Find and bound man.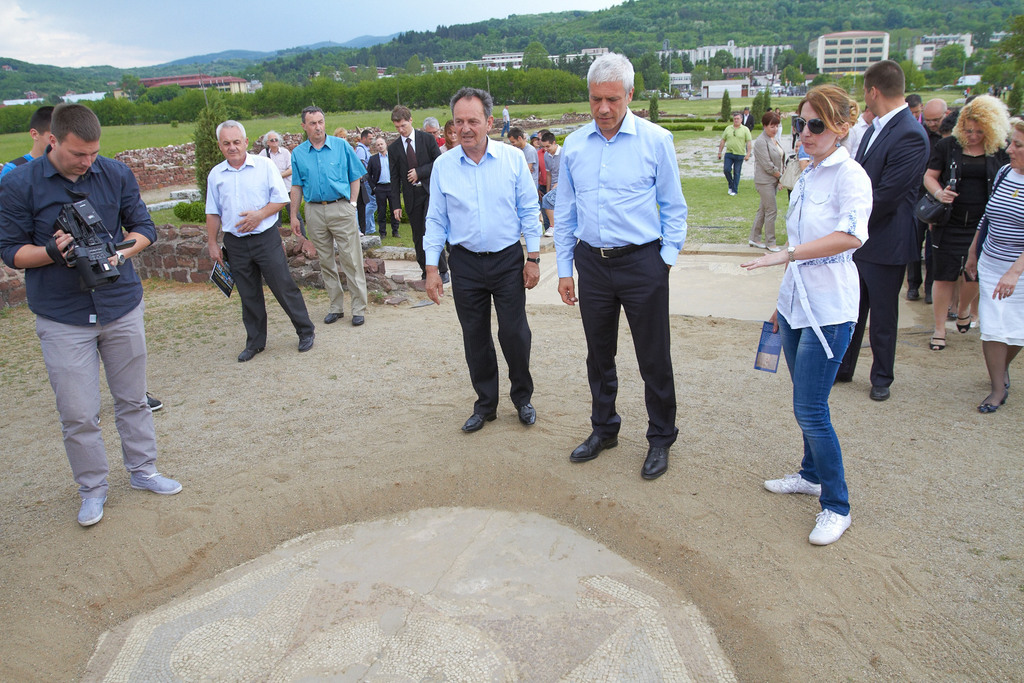
Bound: <bbox>255, 129, 294, 220</bbox>.
